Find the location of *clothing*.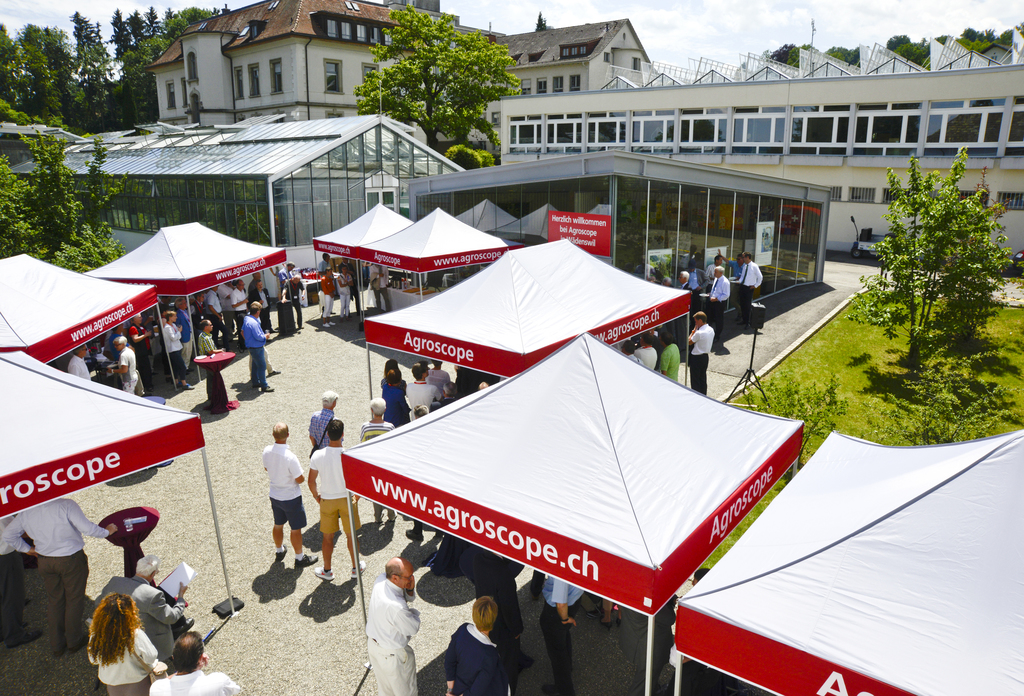
Location: [left=457, top=545, right=524, bottom=642].
